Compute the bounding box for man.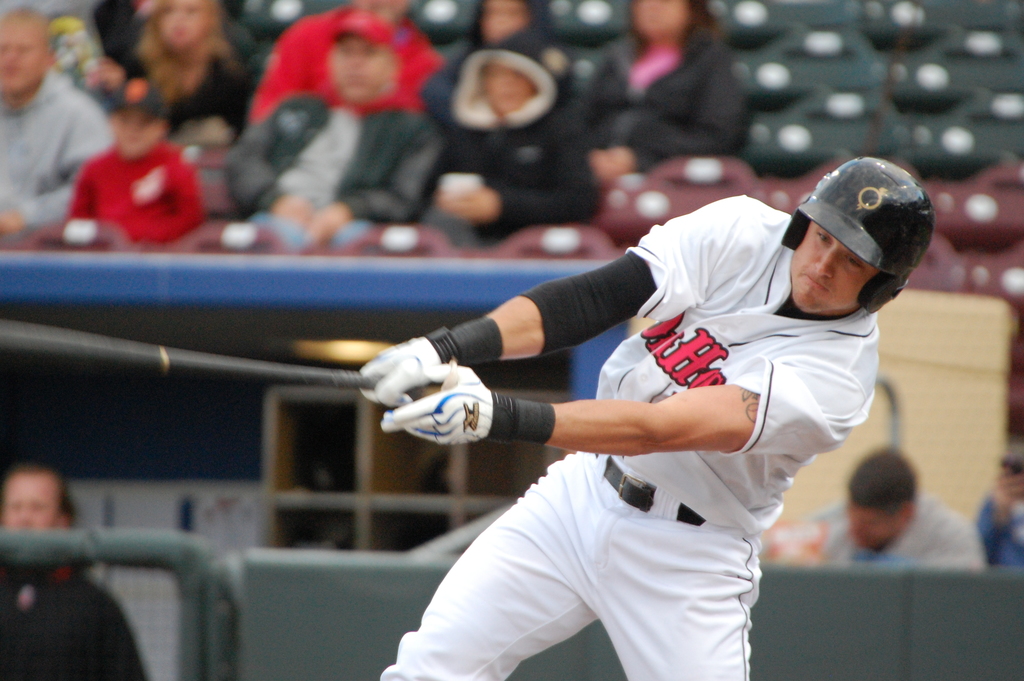
{"x1": 222, "y1": 12, "x2": 443, "y2": 254}.
